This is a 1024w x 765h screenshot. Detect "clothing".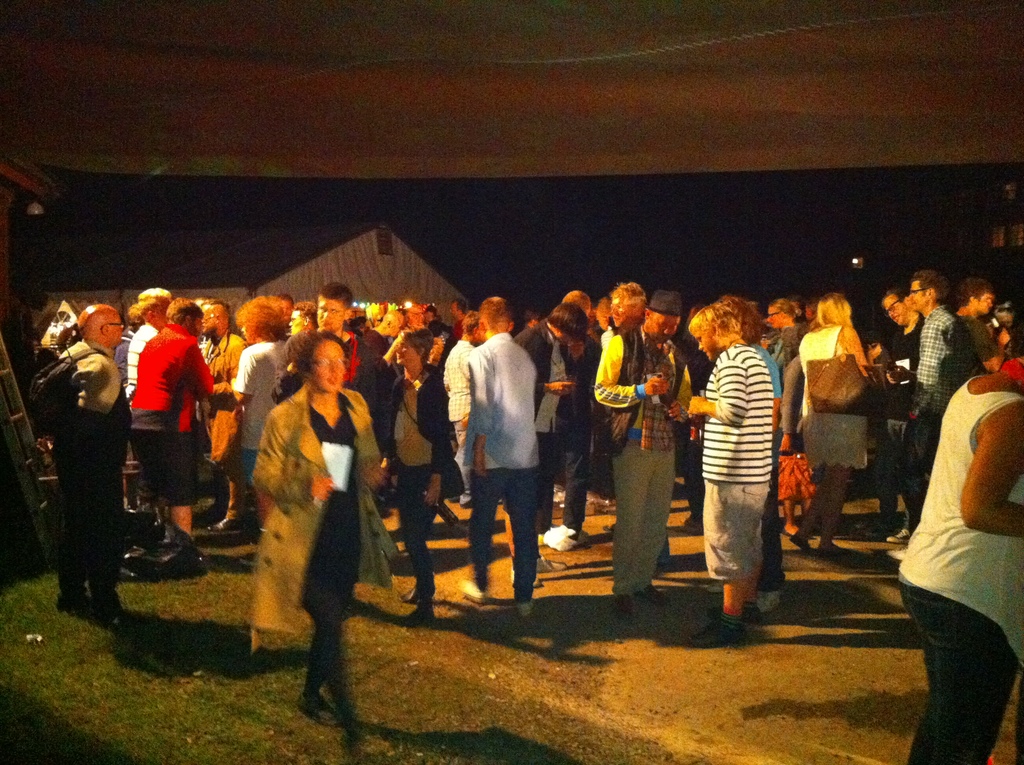
(x1=122, y1=325, x2=159, y2=402).
